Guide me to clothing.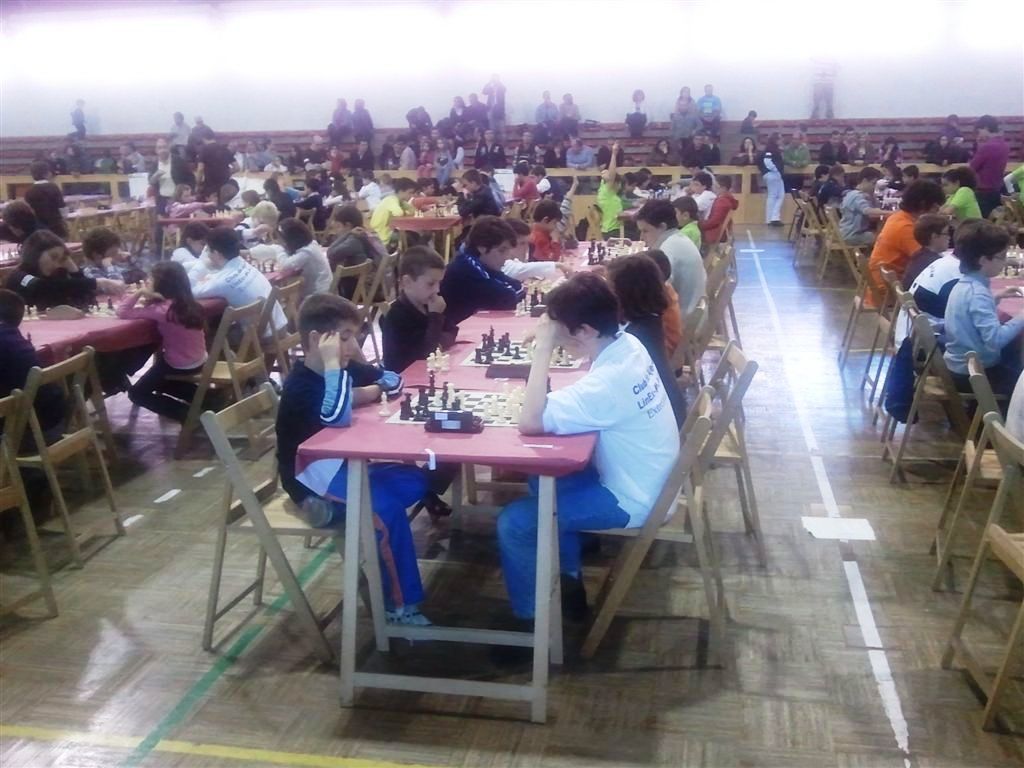
Guidance: bbox(288, 238, 335, 303).
